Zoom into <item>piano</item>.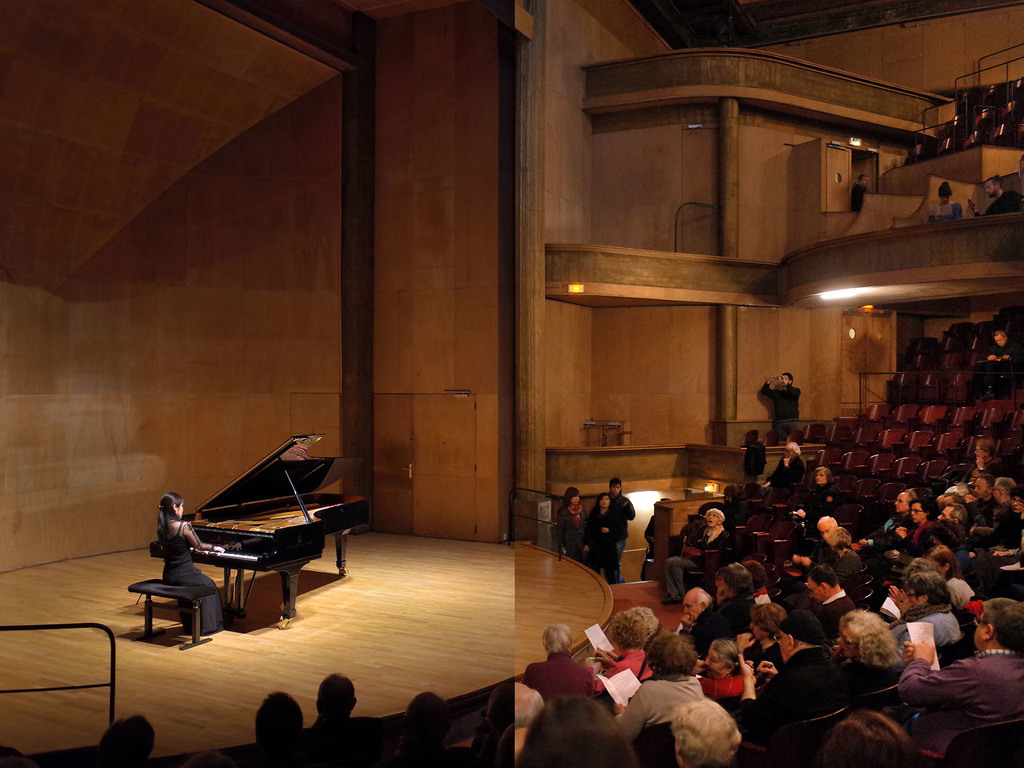
Zoom target: [196,431,371,616].
